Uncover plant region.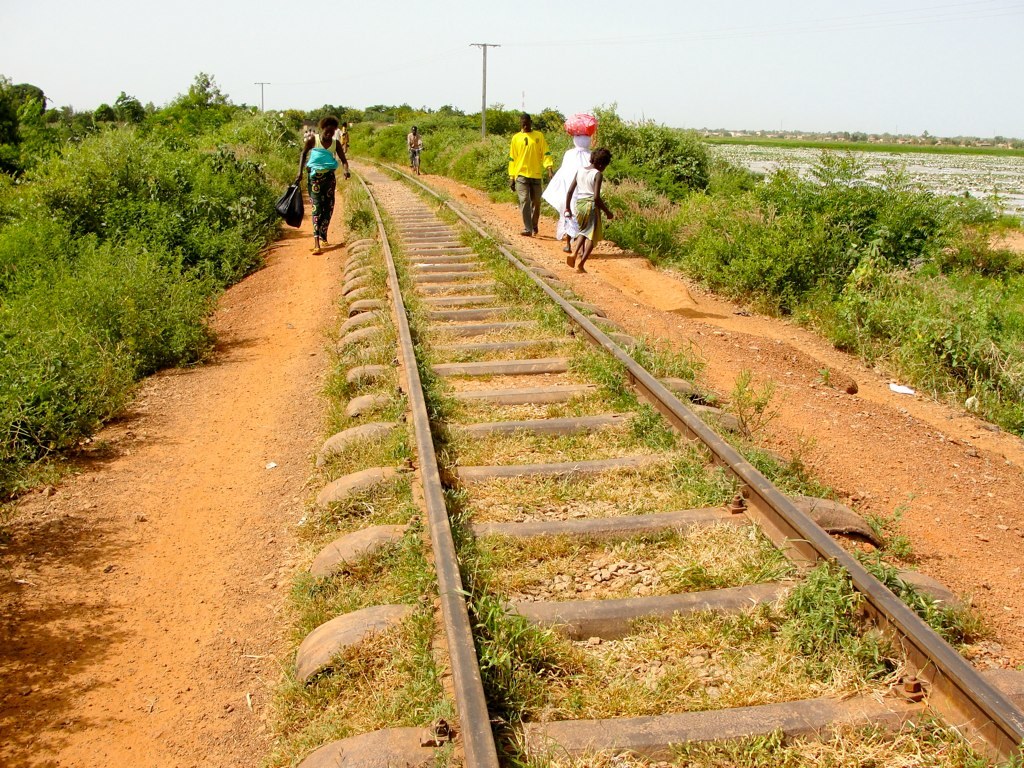
Uncovered: {"x1": 513, "y1": 279, "x2": 536, "y2": 307}.
